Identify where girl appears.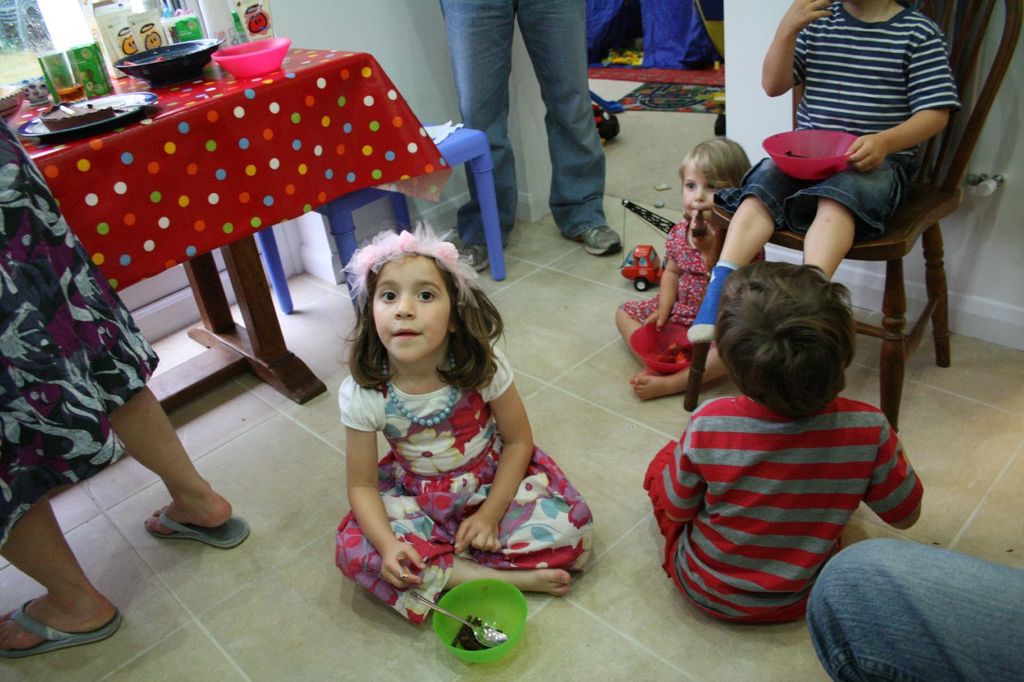
Appears at 333:218:599:622.
